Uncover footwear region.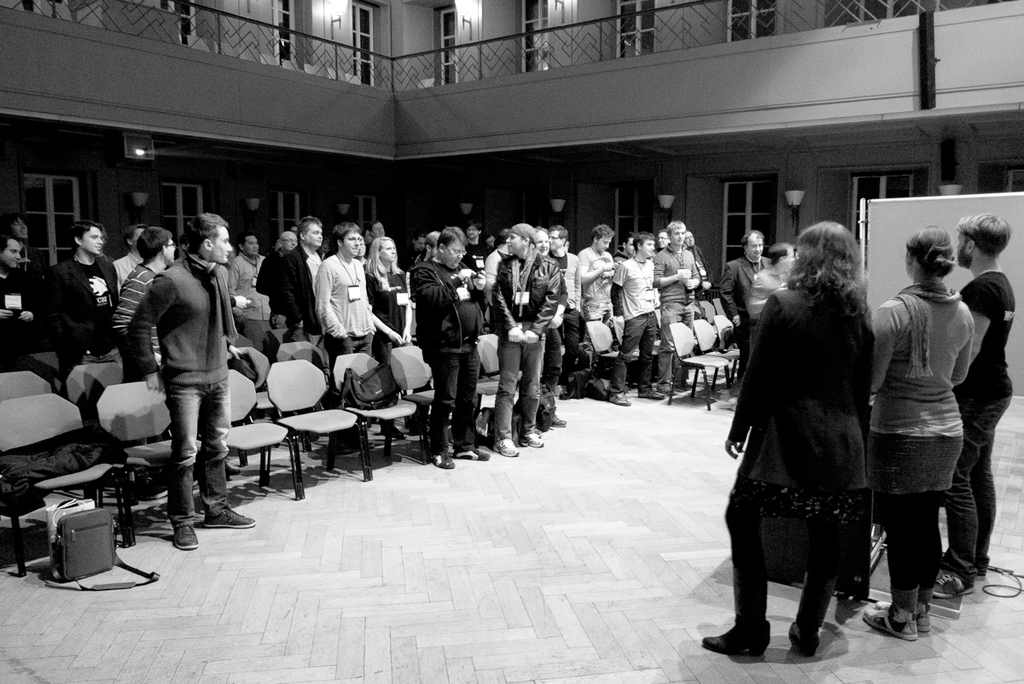
Uncovered: locate(790, 617, 821, 659).
